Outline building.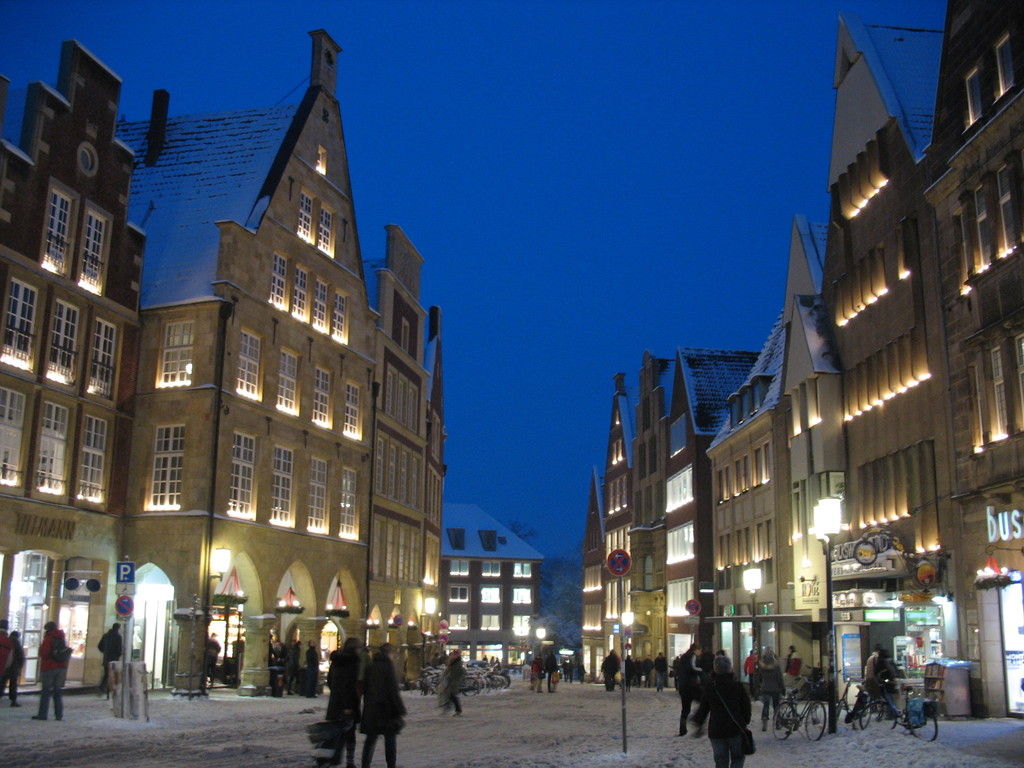
Outline: detection(603, 373, 632, 685).
